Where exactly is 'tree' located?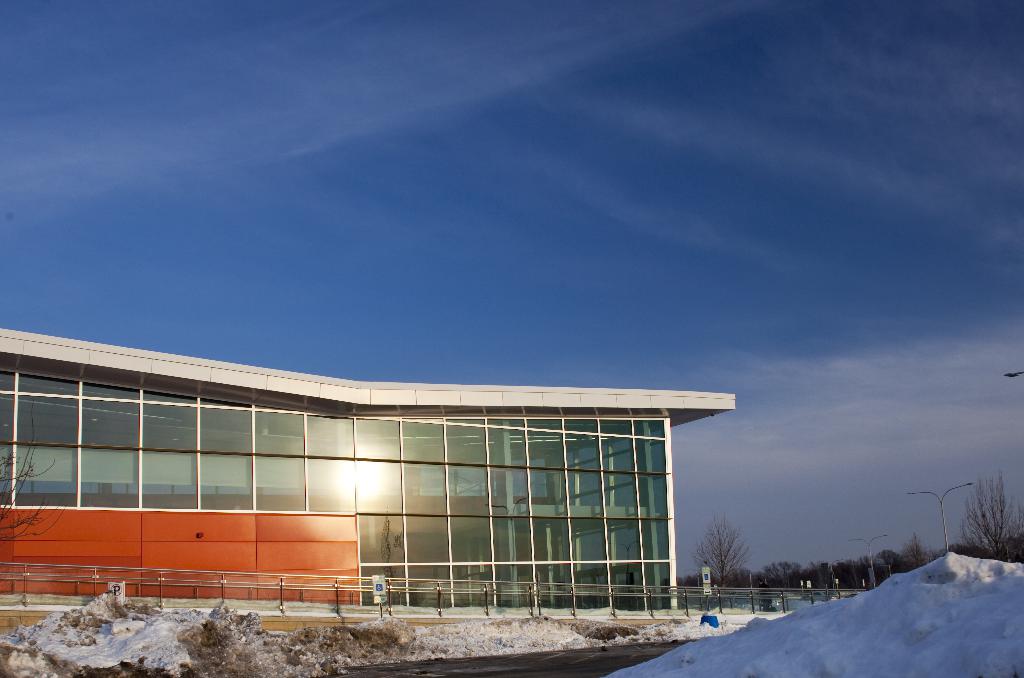
Its bounding box is left=728, top=570, right=749, bottom=591.
